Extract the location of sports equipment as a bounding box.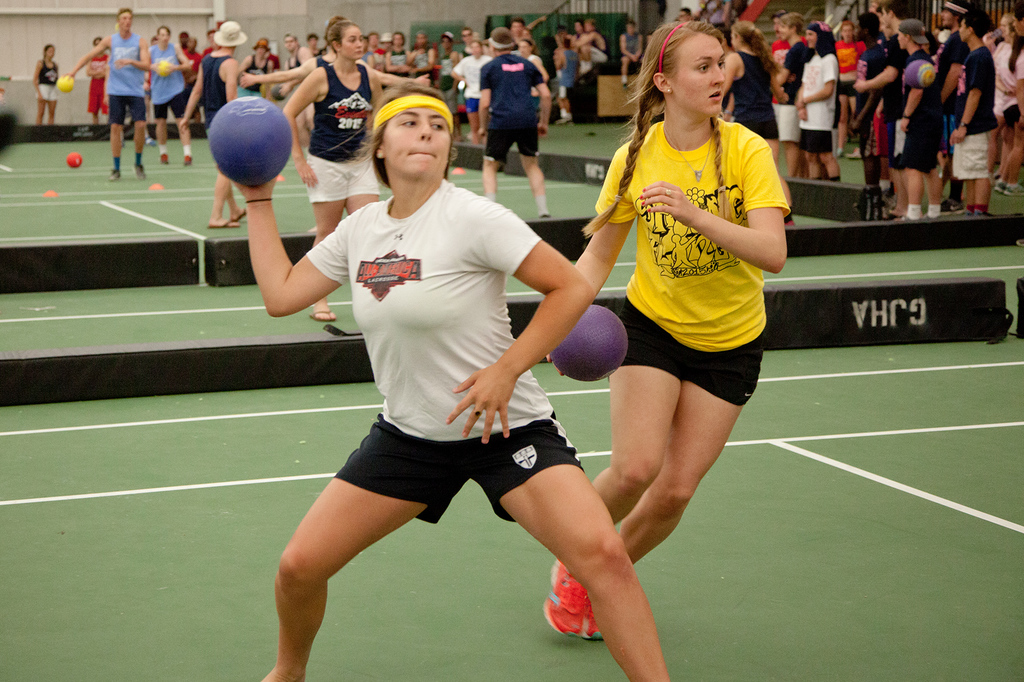
<region>159, 63, 171, 75</region>.
